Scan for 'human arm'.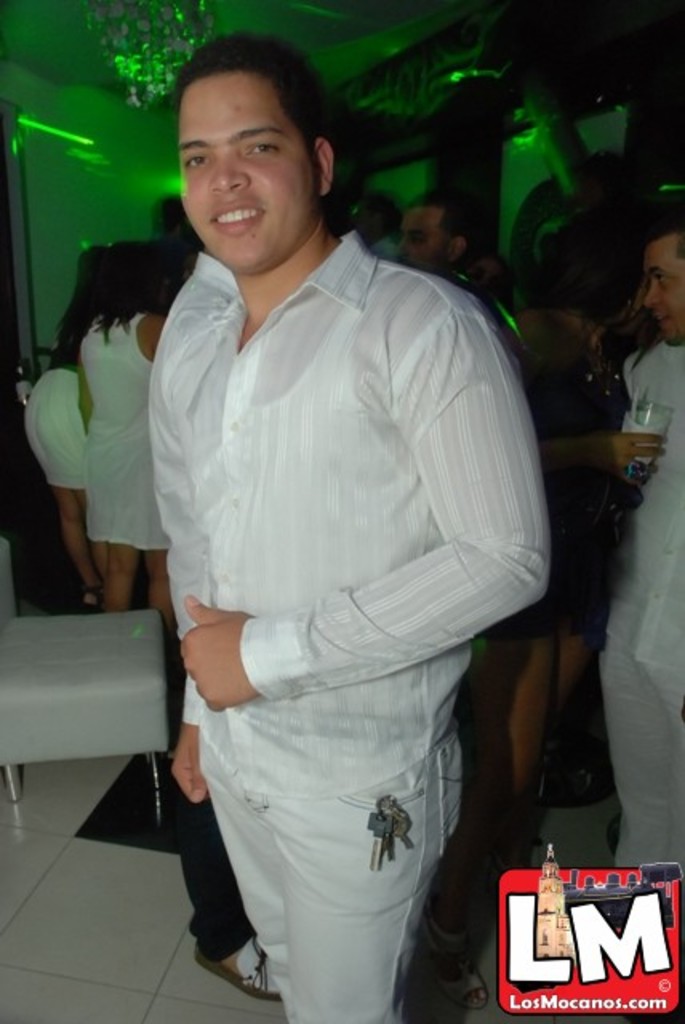
Scan result: box(173, 301, 555, 715).
